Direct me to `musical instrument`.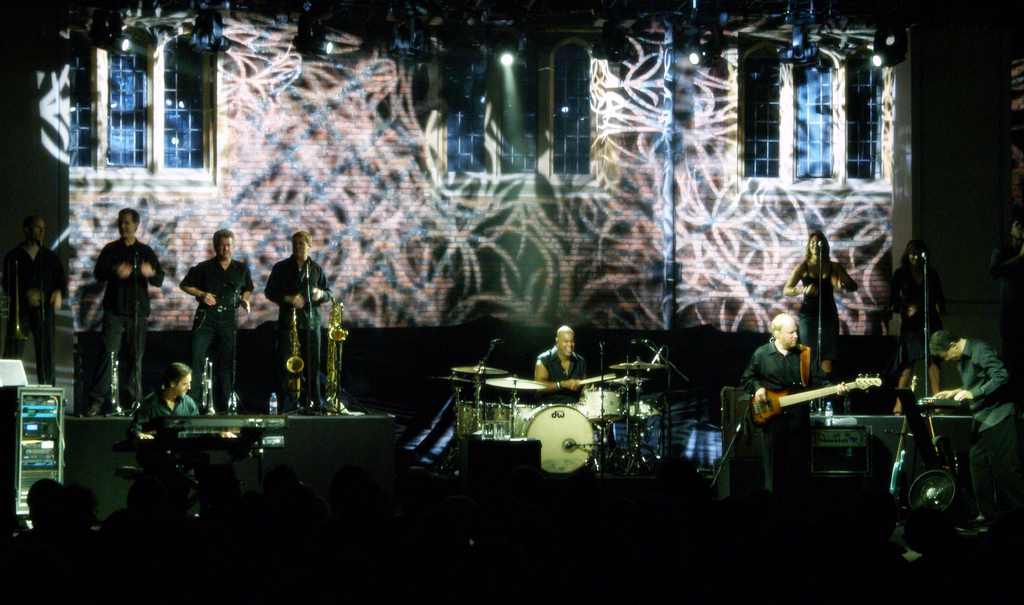
Direction: [x1=15, y1=254, x2=32, y2=354].
